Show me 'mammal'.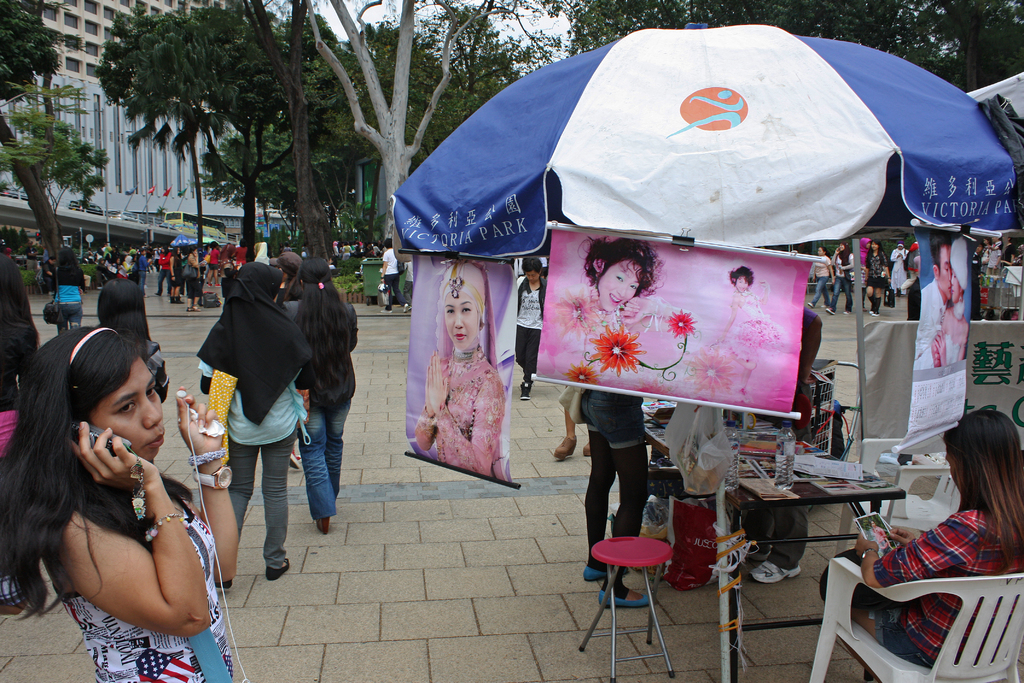
'mammal' is here: [424, 259, 504, 461].
